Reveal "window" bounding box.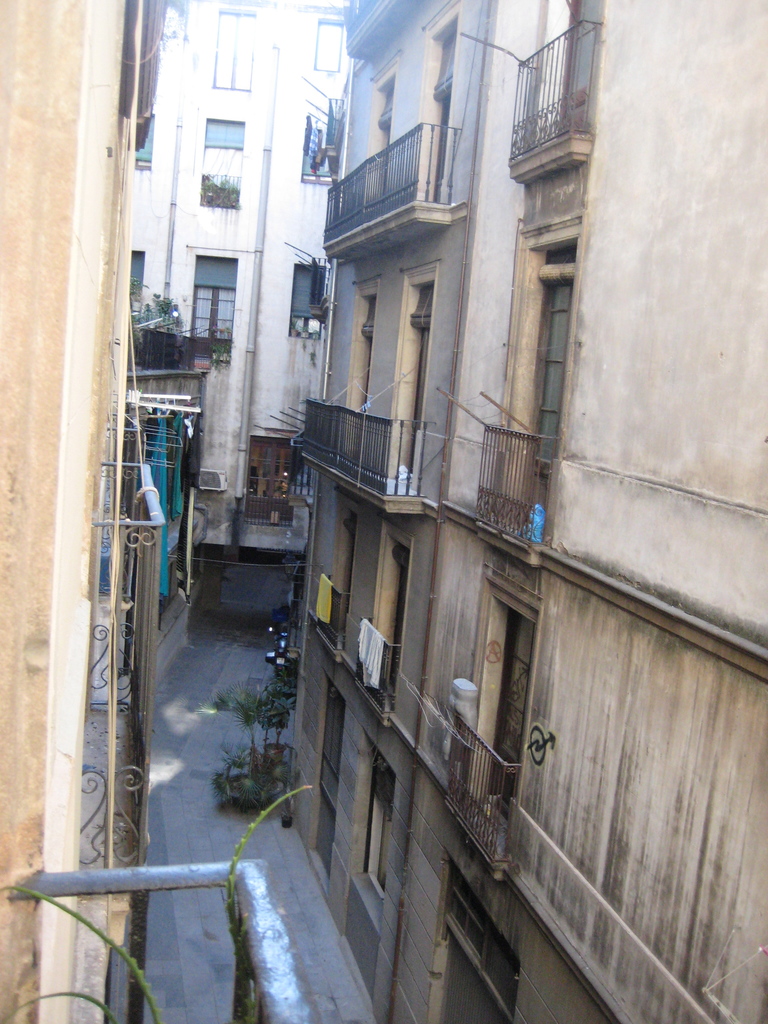
Revealed: 191 248 243 362.
